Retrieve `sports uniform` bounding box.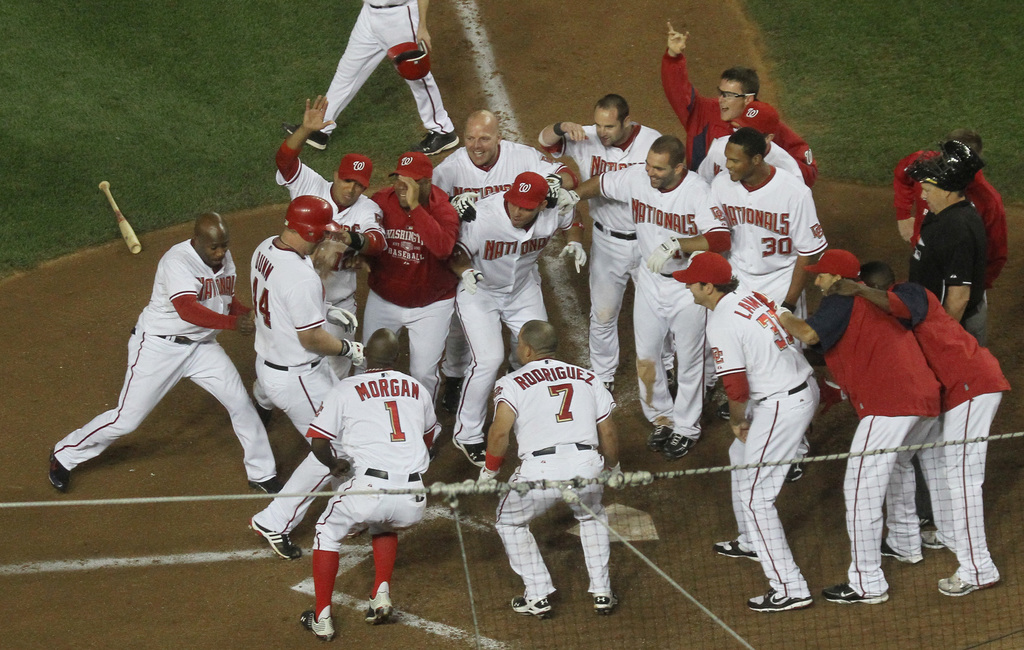
Bounding box: bbox(305, 359, 438, 640).
